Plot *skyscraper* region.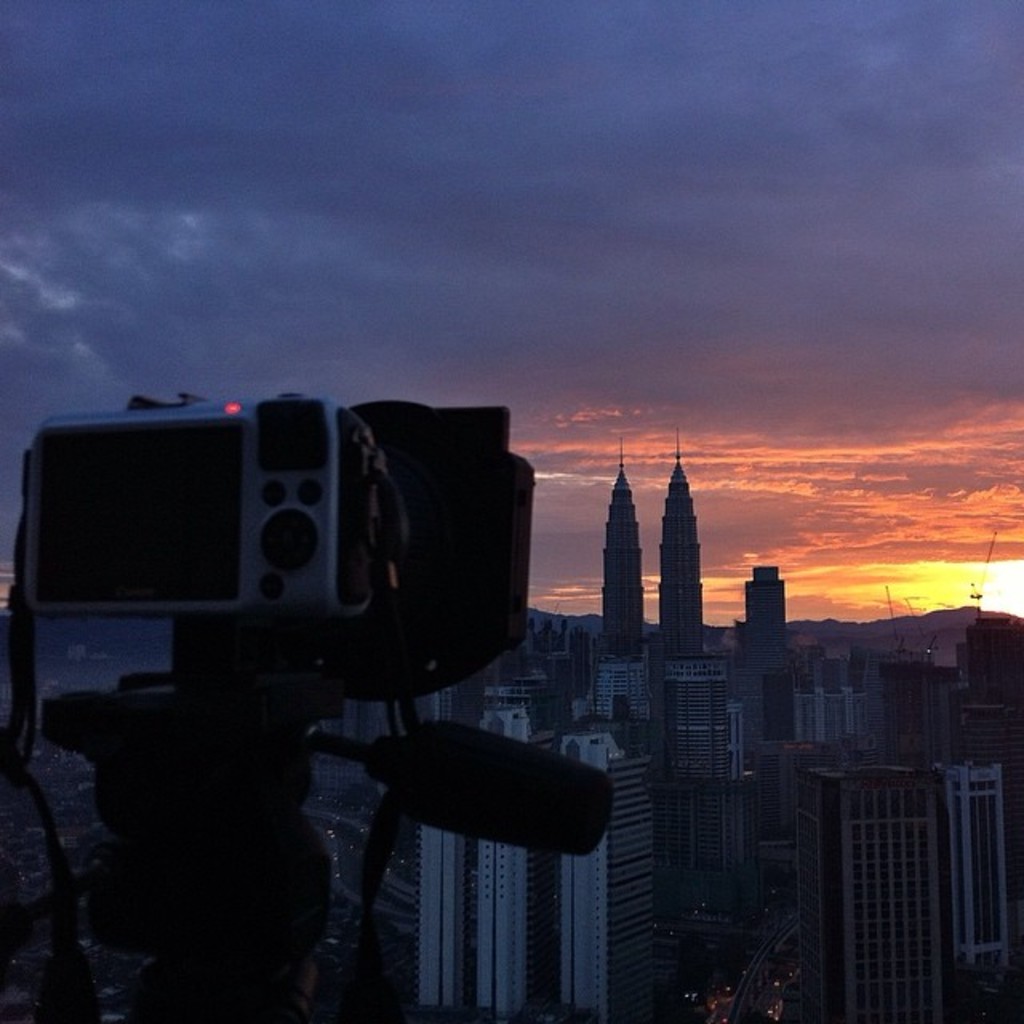
Plotted at [589, 443, 658, 666].
